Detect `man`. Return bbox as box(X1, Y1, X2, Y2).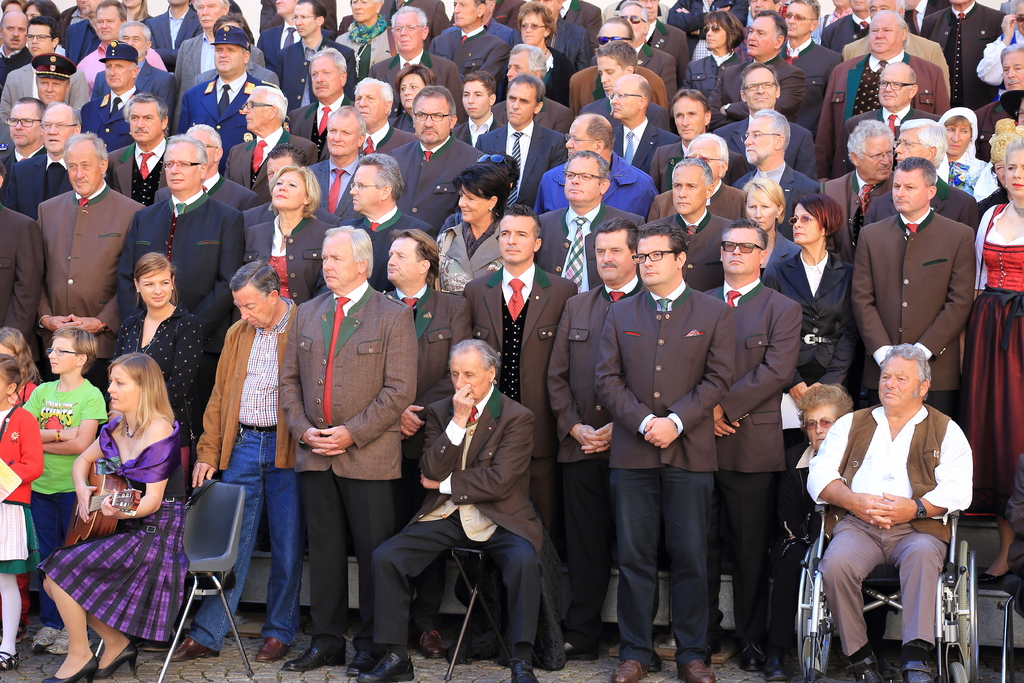
box(726, 109, 820, 208).
